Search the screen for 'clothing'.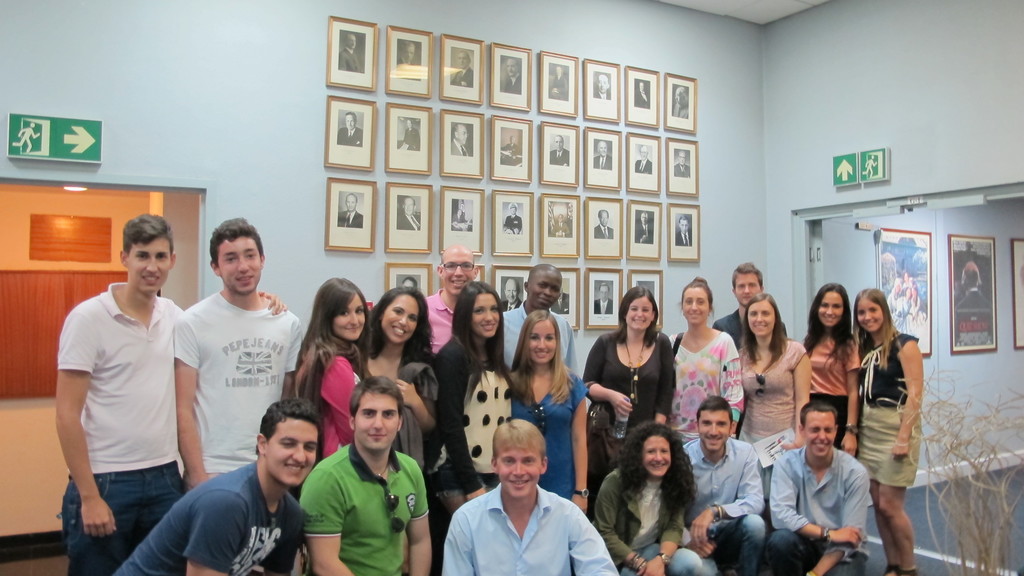
Found at [427,282,461,359].
